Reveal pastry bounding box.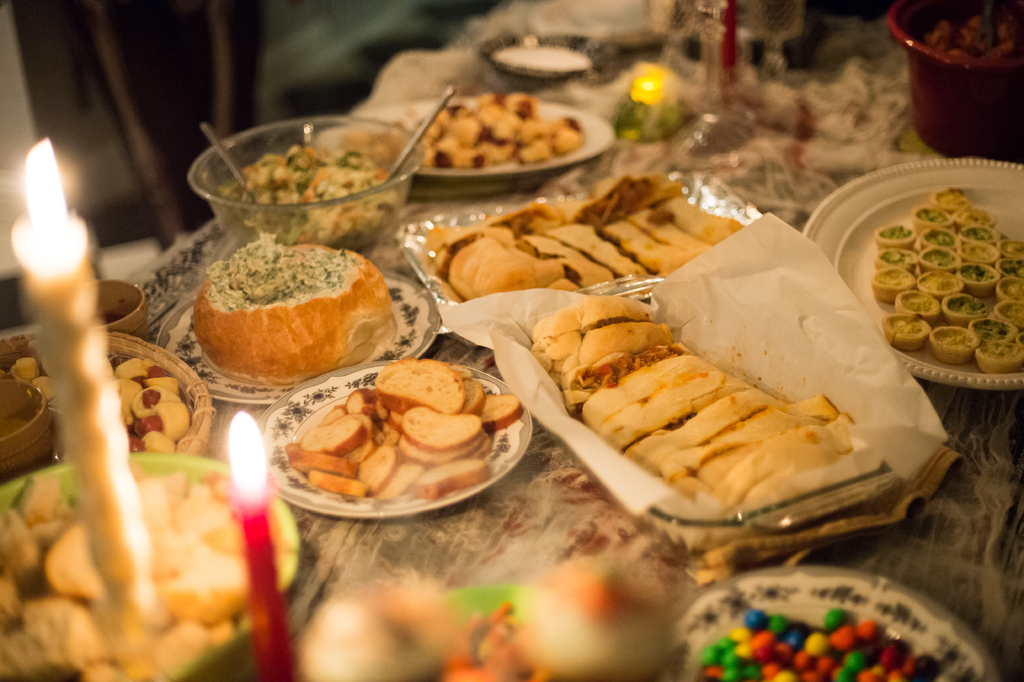
Revealed: 1006 254 1023 274.
